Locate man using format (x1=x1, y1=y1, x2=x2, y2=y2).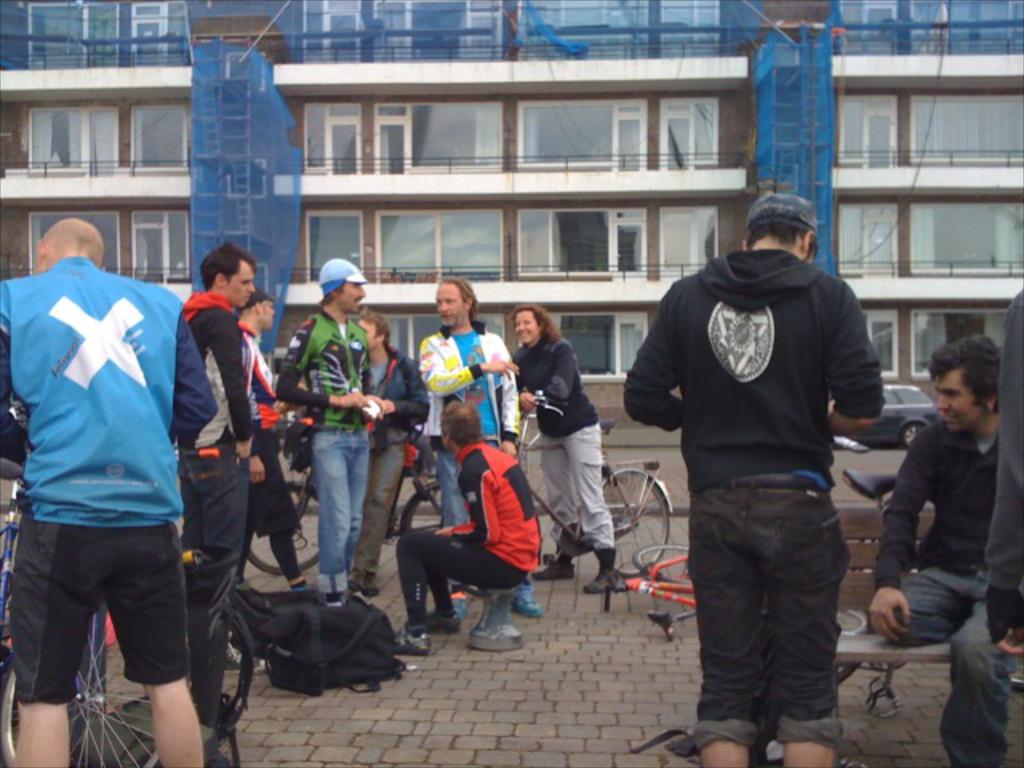
(x1=285, y1=254, x2=398, y2=605).
